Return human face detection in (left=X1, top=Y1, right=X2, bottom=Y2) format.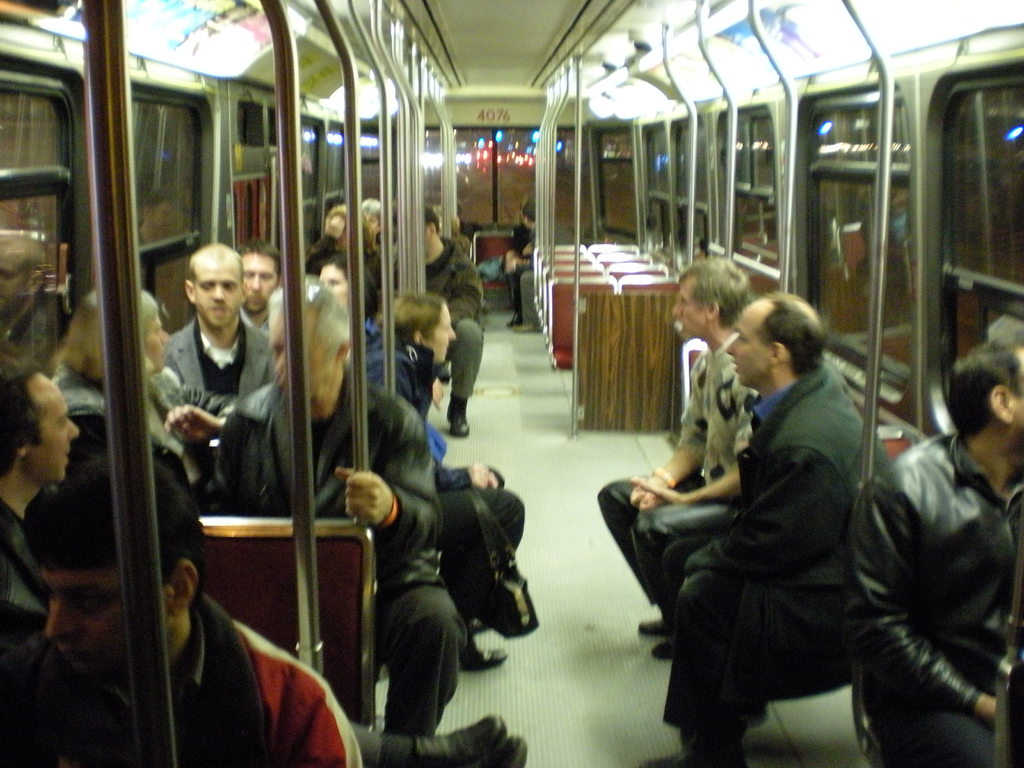
(left=266, top=301, right=330, bottom=399).
